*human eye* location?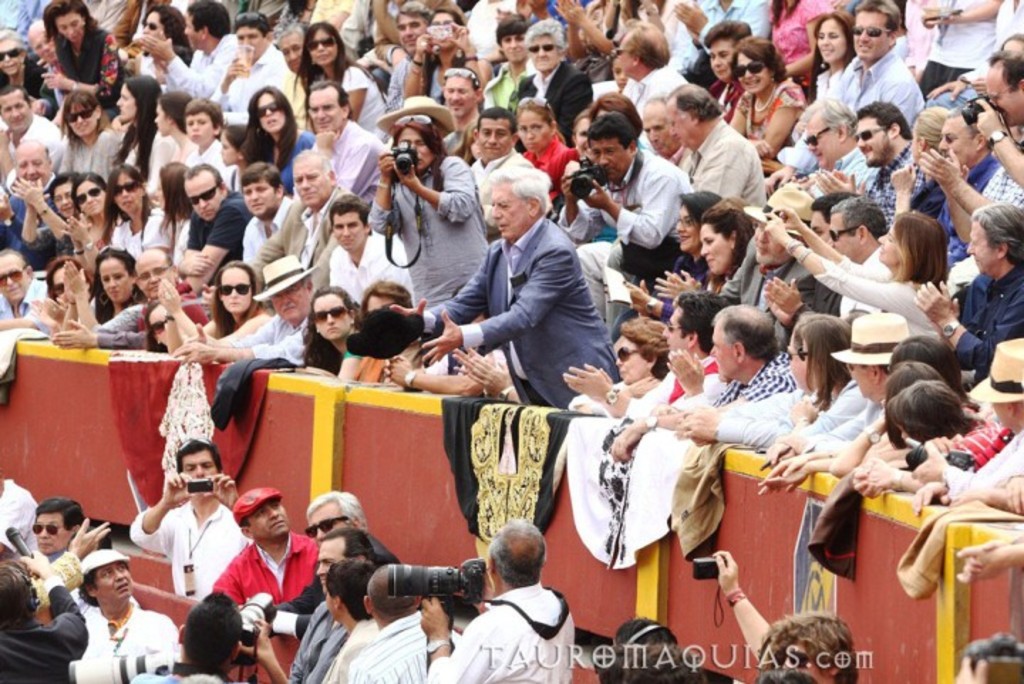
box=[196, 115, 210, 127]
